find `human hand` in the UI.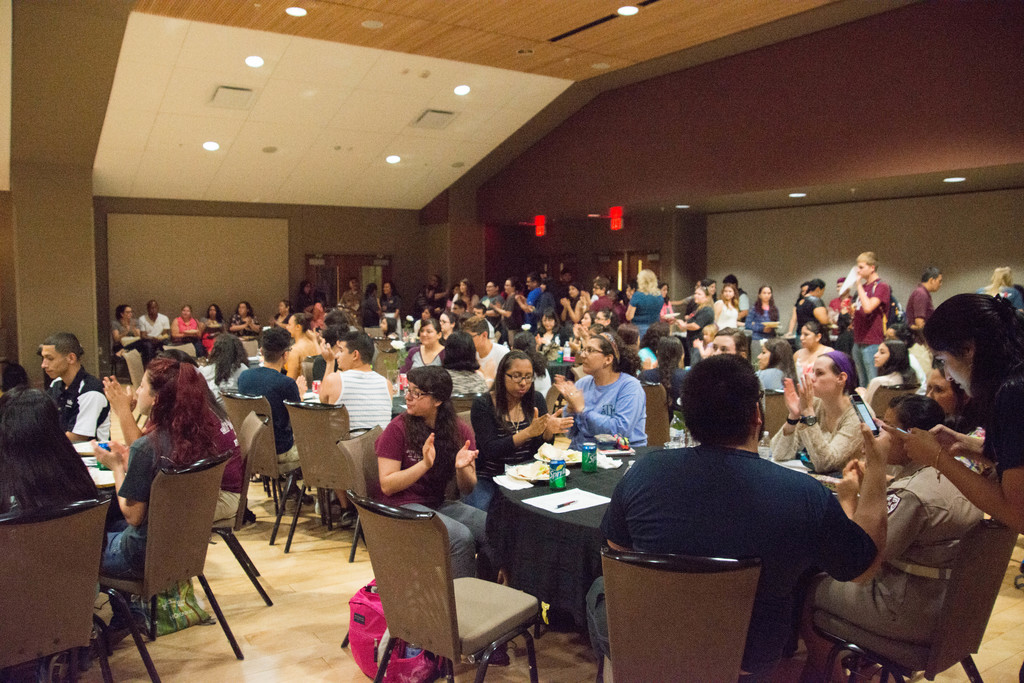
UI element at [left=854, top=273, right=861, bottom=284].
